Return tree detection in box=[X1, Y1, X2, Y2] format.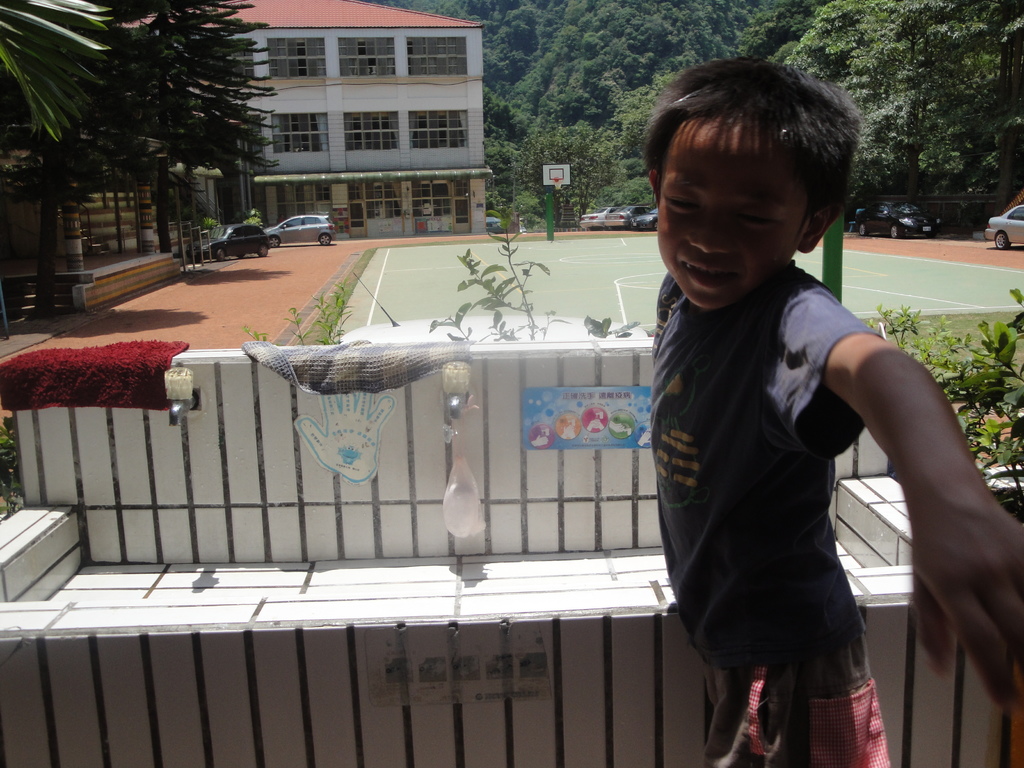
box=[12, 0, 284, 260].
